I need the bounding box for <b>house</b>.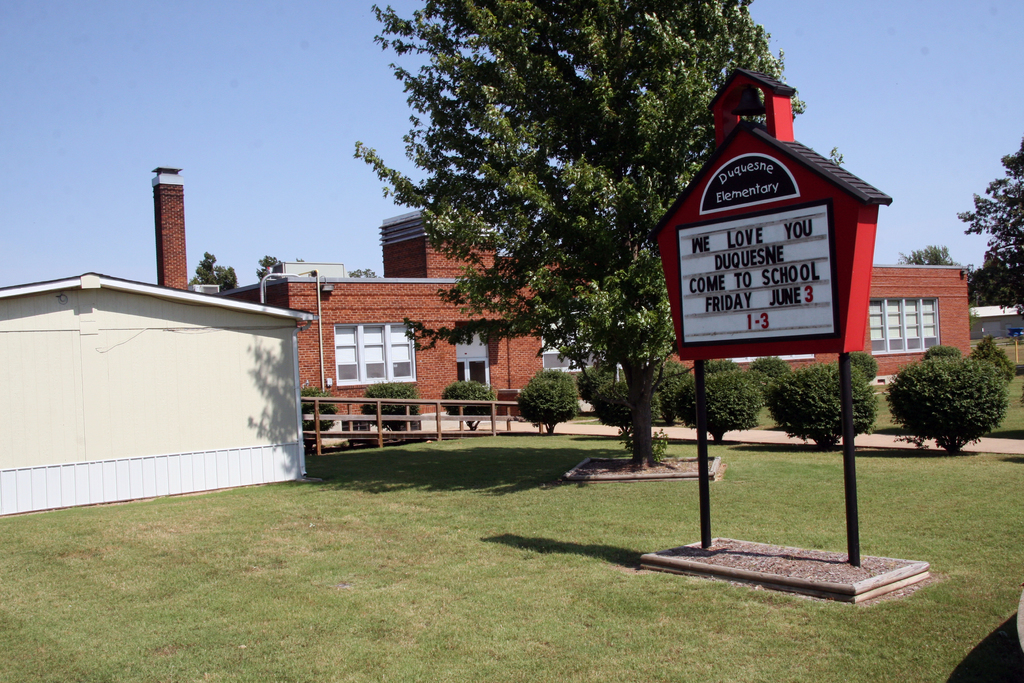
Here it is: <region>669, 256, 972, 386</region>.
